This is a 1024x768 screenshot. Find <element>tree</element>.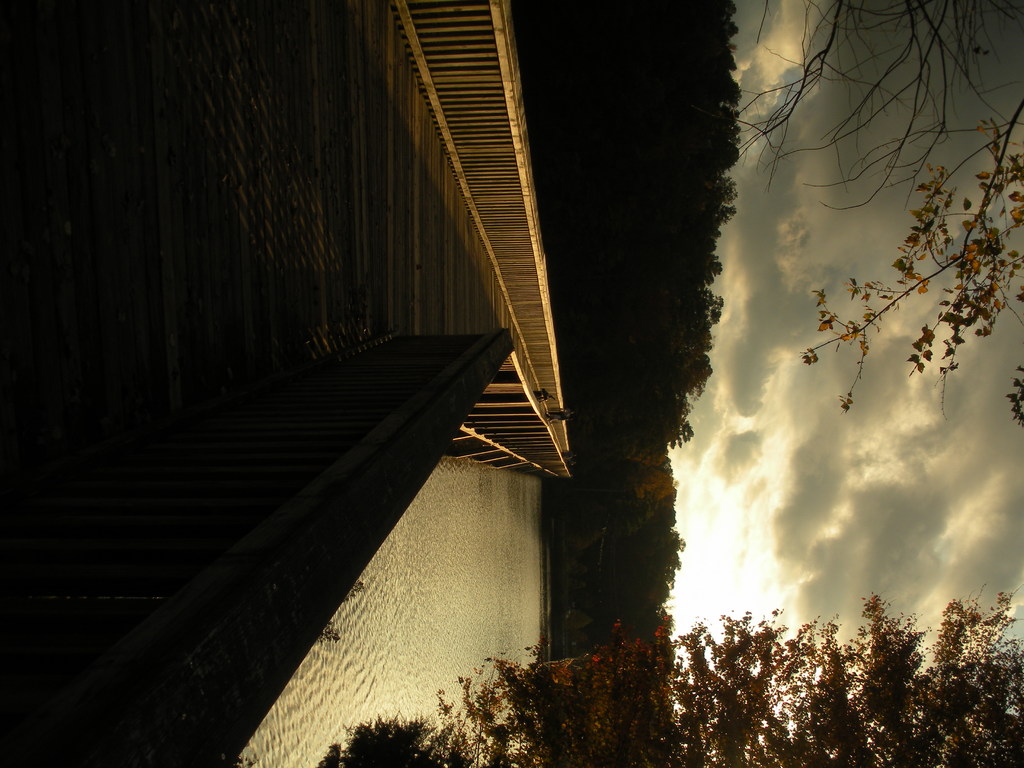
Bounding box: <region>420, 582, 1023, 767</region>.
